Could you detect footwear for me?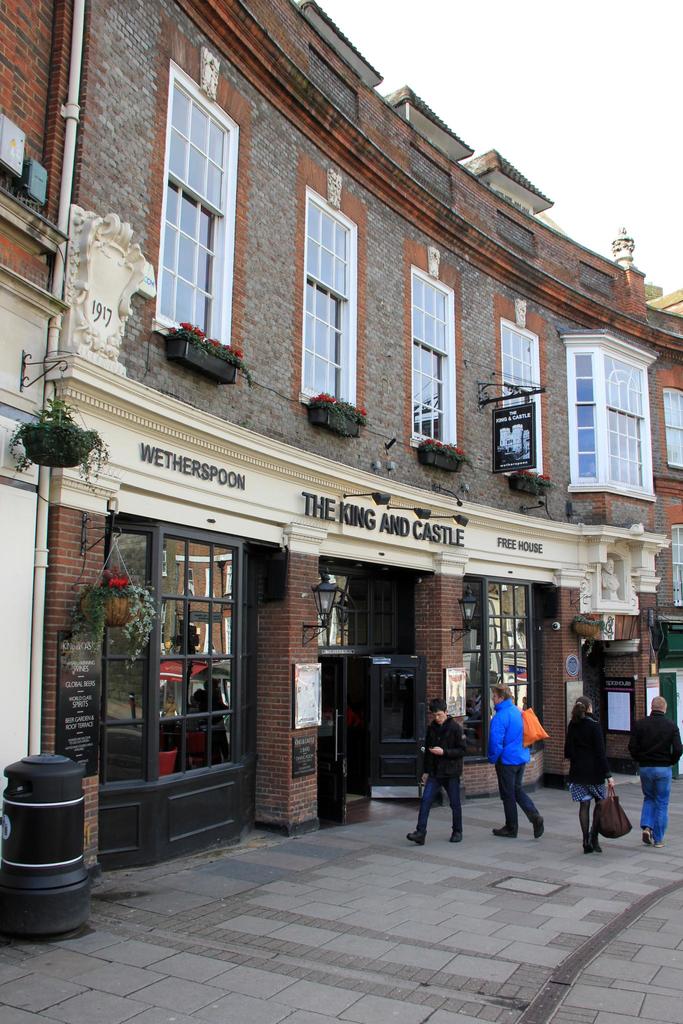
Detection result: pyautogui.locateOnScreen(529, 826, 547, 840).
